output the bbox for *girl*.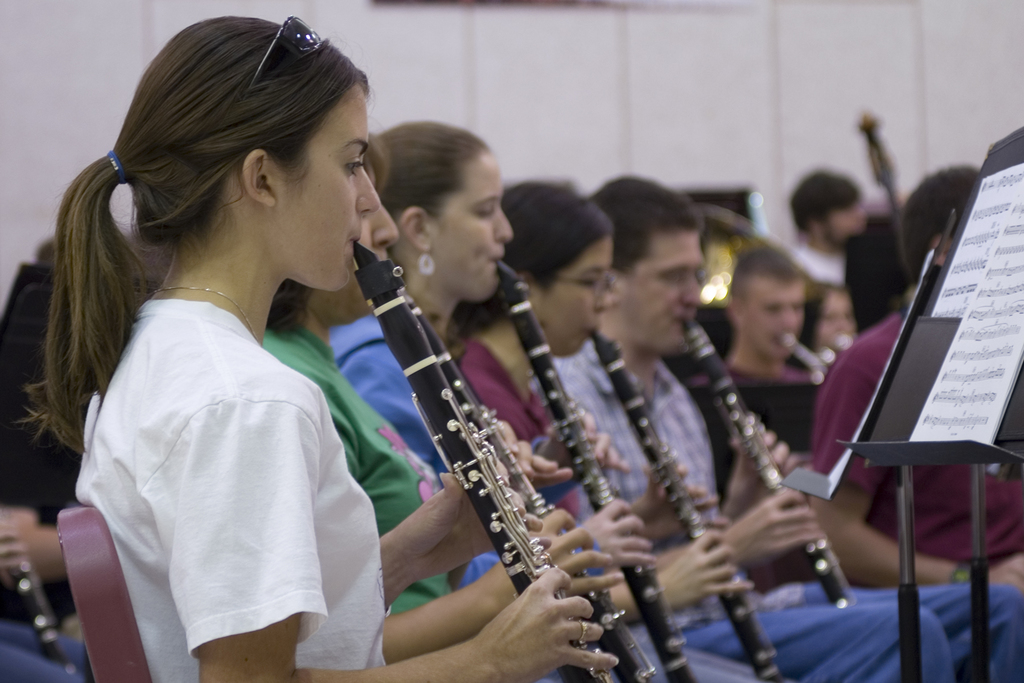
x1=330, y1=120, x2=764, y2=682.
